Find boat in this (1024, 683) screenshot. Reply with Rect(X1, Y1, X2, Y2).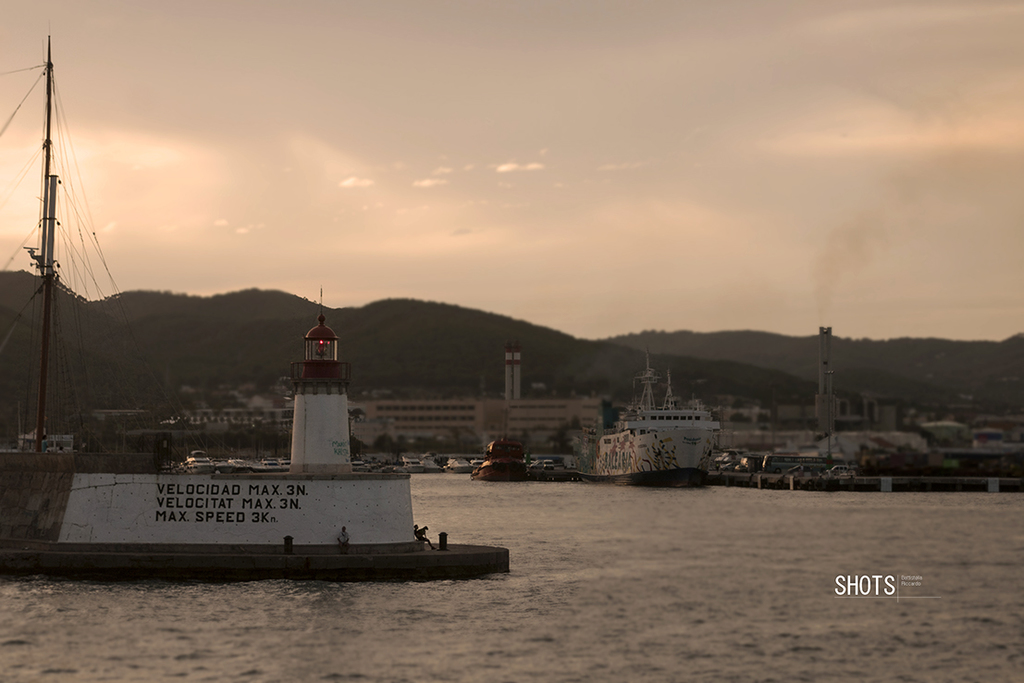
Rect(181, 448, 213, 468).
